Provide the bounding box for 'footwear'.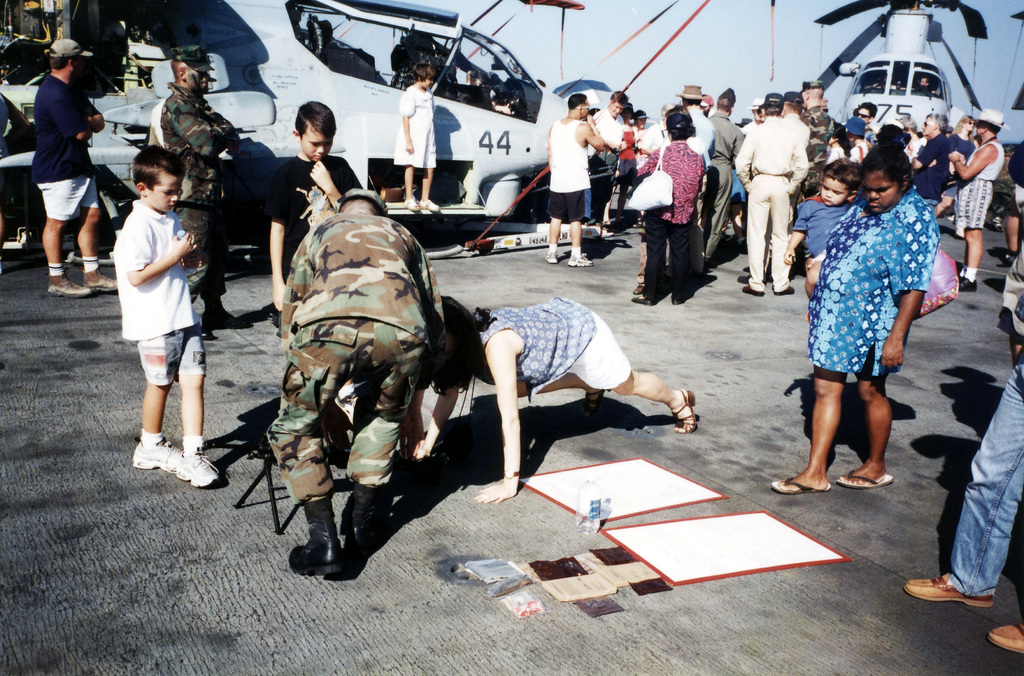
736,276,749,285.
